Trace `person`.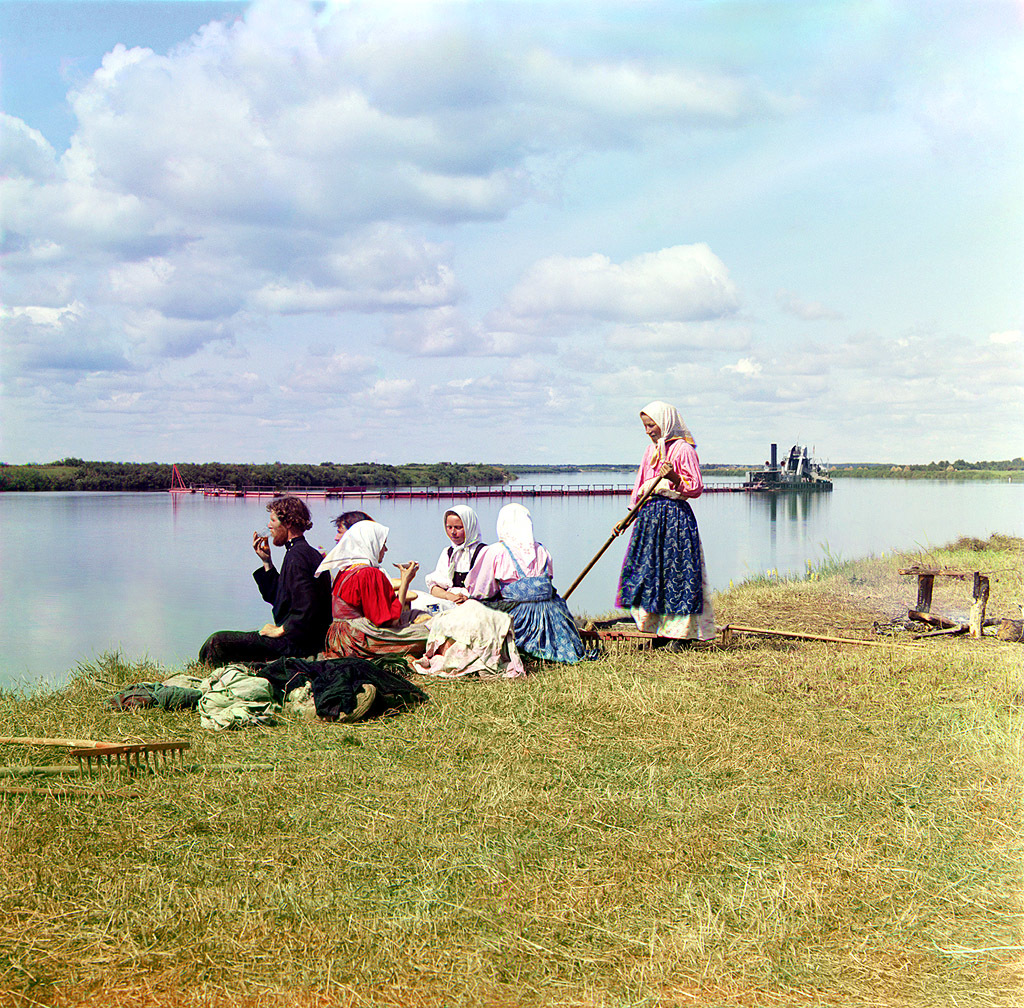
Traced to [left=192, top=493, right=337, bottom=664].
